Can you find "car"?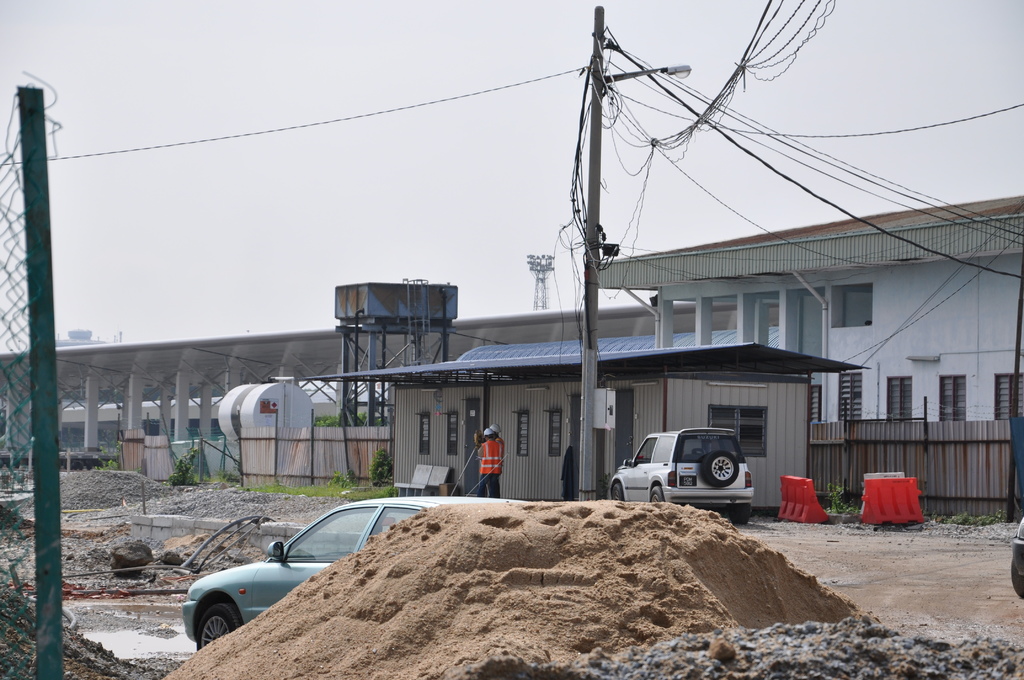
Yes, bounding box: 609,432,751,521.
